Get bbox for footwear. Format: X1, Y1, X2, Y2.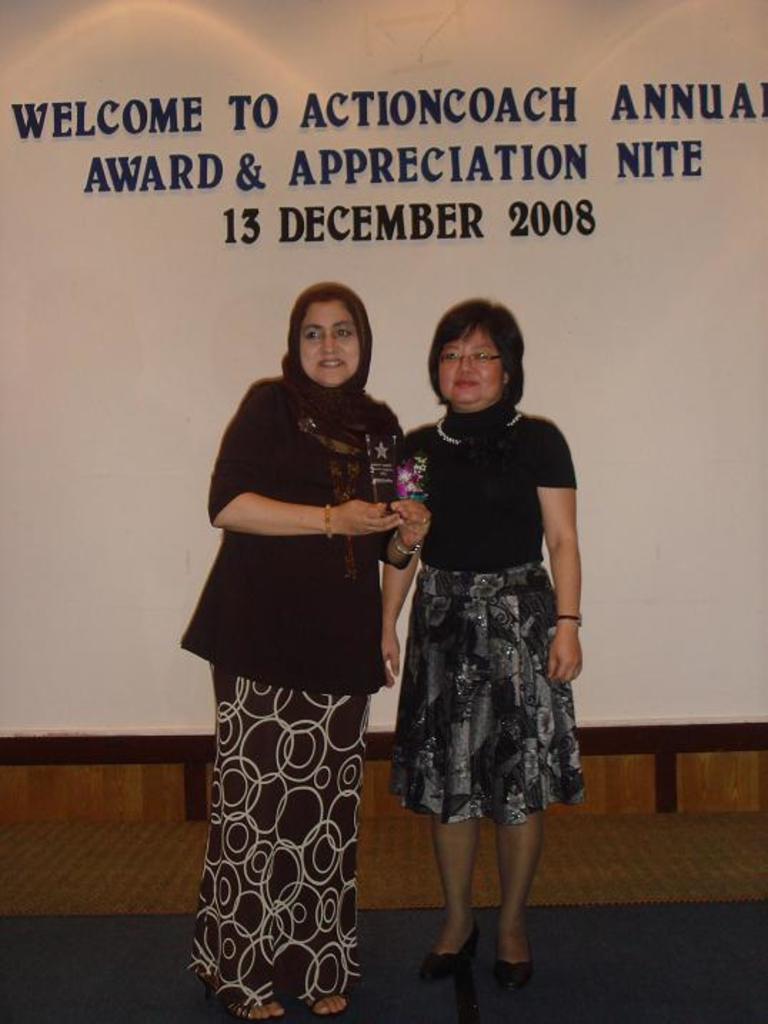
226, 1000, 283, 1020.
